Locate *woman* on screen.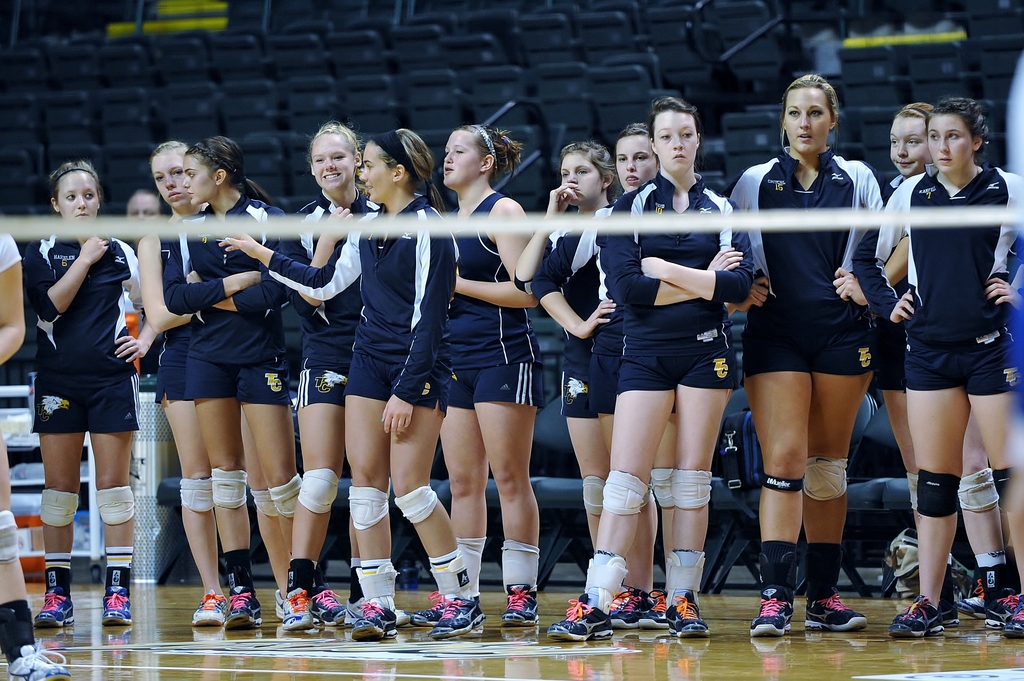
On screen at left=148, top=134, right=299, bottom=627.
